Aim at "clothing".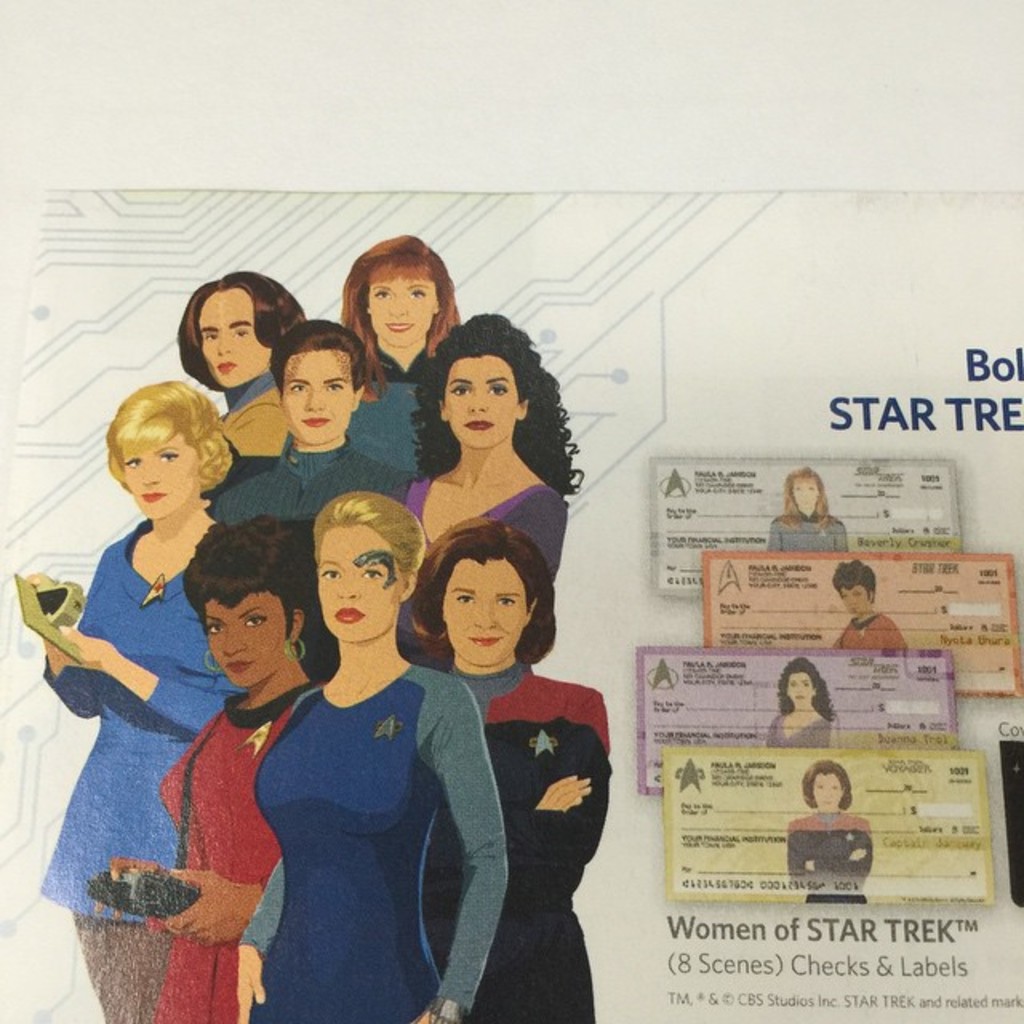
Aimed at {"left": 789, "top": 810, "right": 877, "bottom": 904}.
